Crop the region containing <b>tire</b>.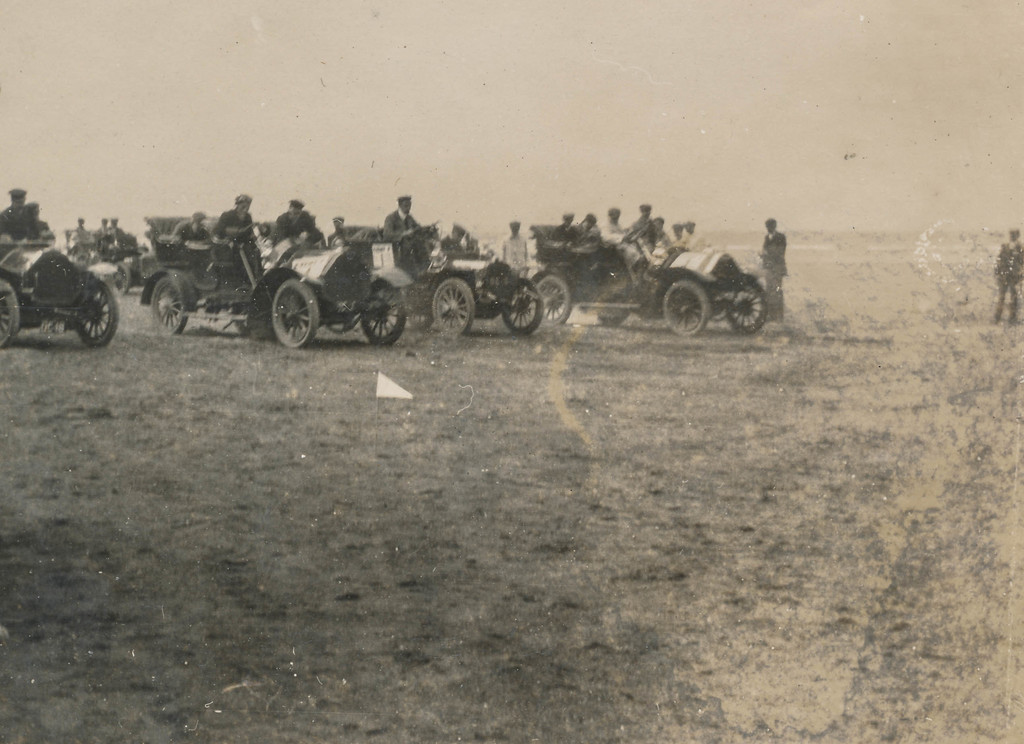
Crop region: 252:268:321:350.
